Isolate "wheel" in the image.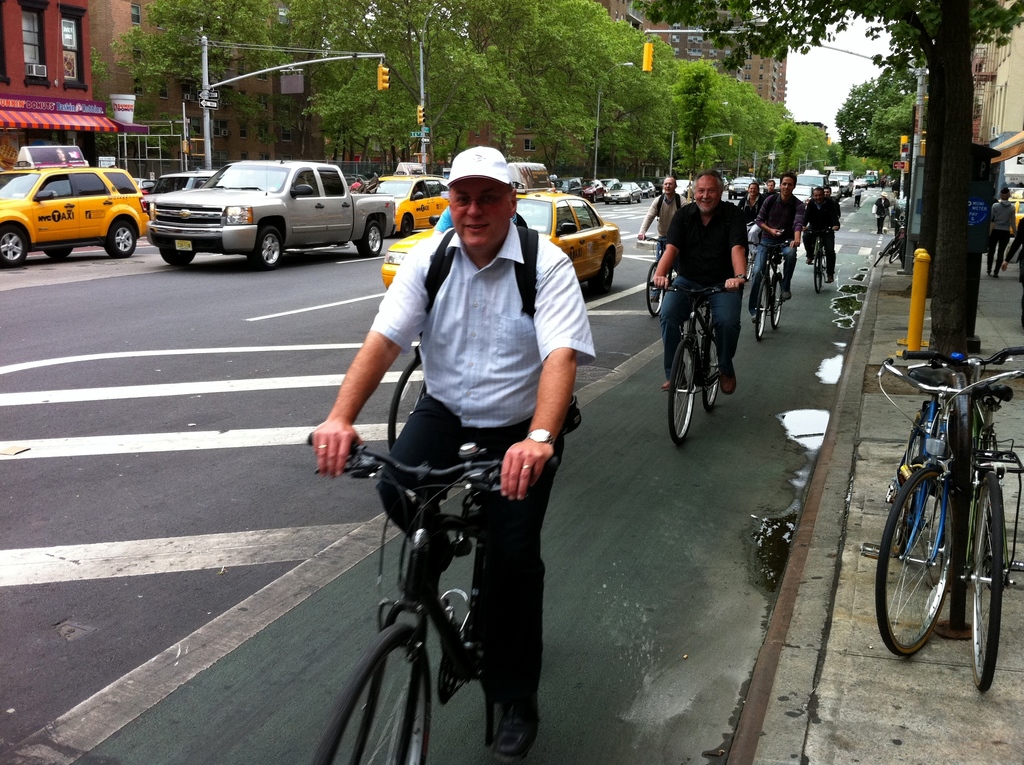
Isolated region: x1=967, y1=470, x2=1009, y2=691.
